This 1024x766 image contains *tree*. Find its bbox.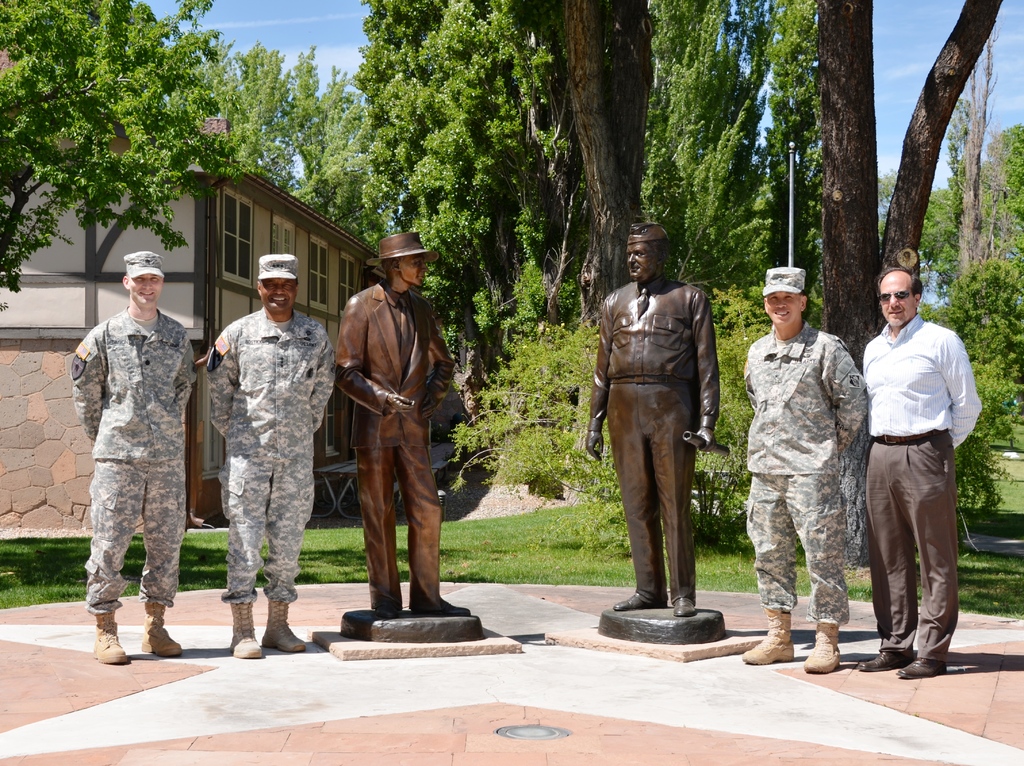
(0, 0, 240, 319).
